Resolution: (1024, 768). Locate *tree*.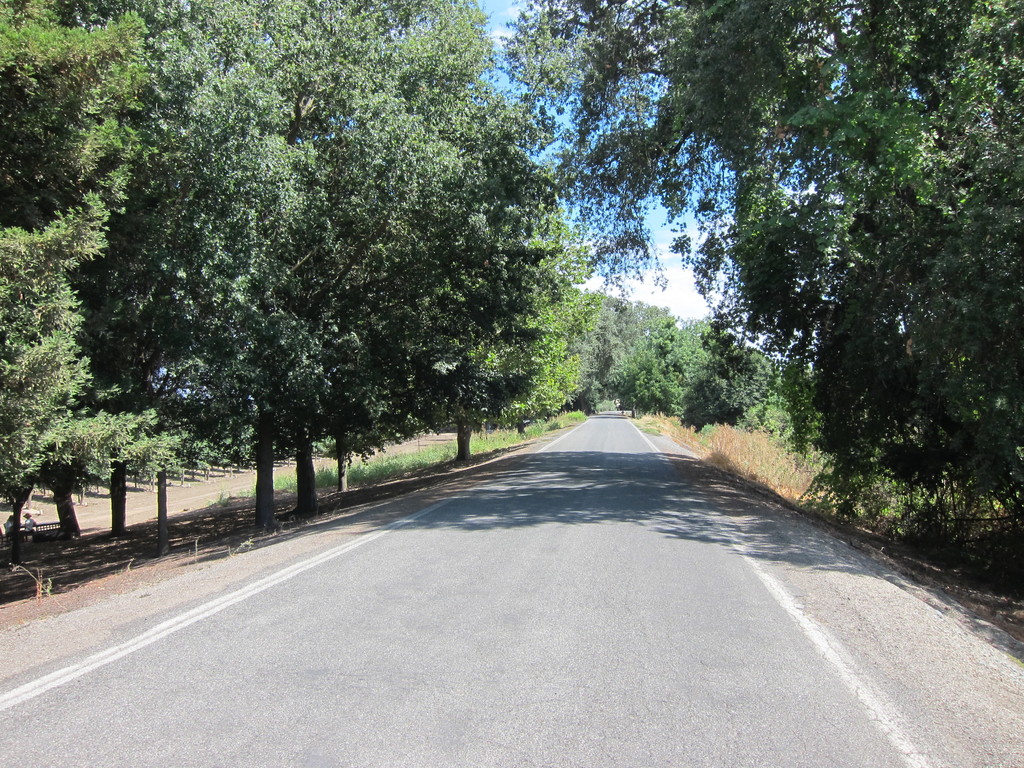
(x1=0, y1=0, x2=193, y2=552).
